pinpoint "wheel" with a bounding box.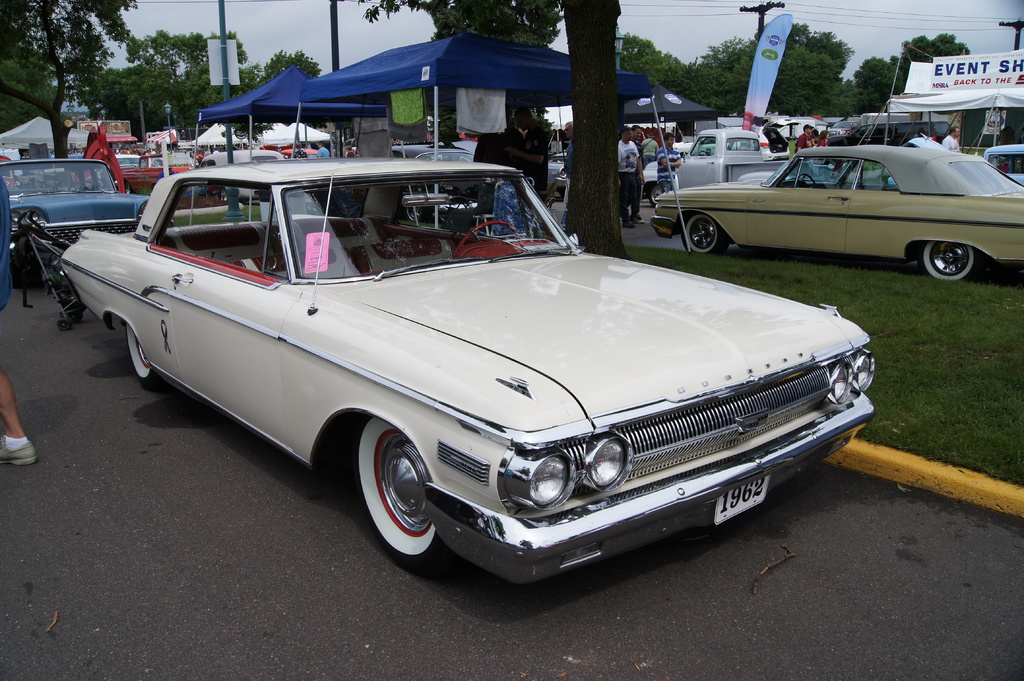
[left=126, top=323, right=172, bottom=392].
